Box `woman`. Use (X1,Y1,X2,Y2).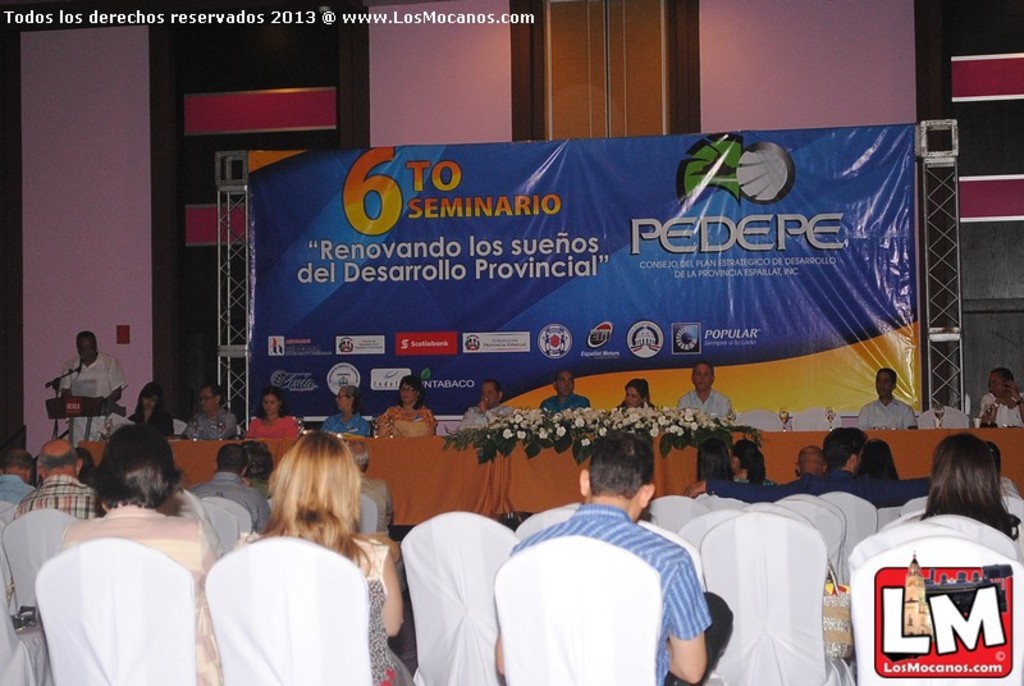
(243,387,297,439).
